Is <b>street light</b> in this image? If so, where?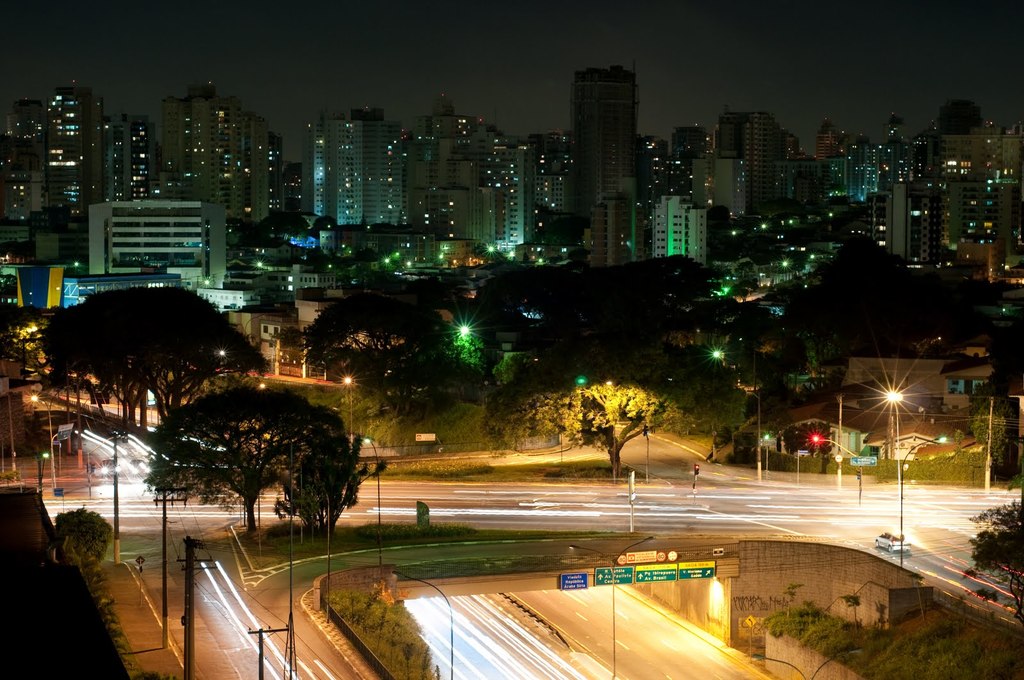
Yes, at <bbox>714, 346, 761, 392</bbox>.
